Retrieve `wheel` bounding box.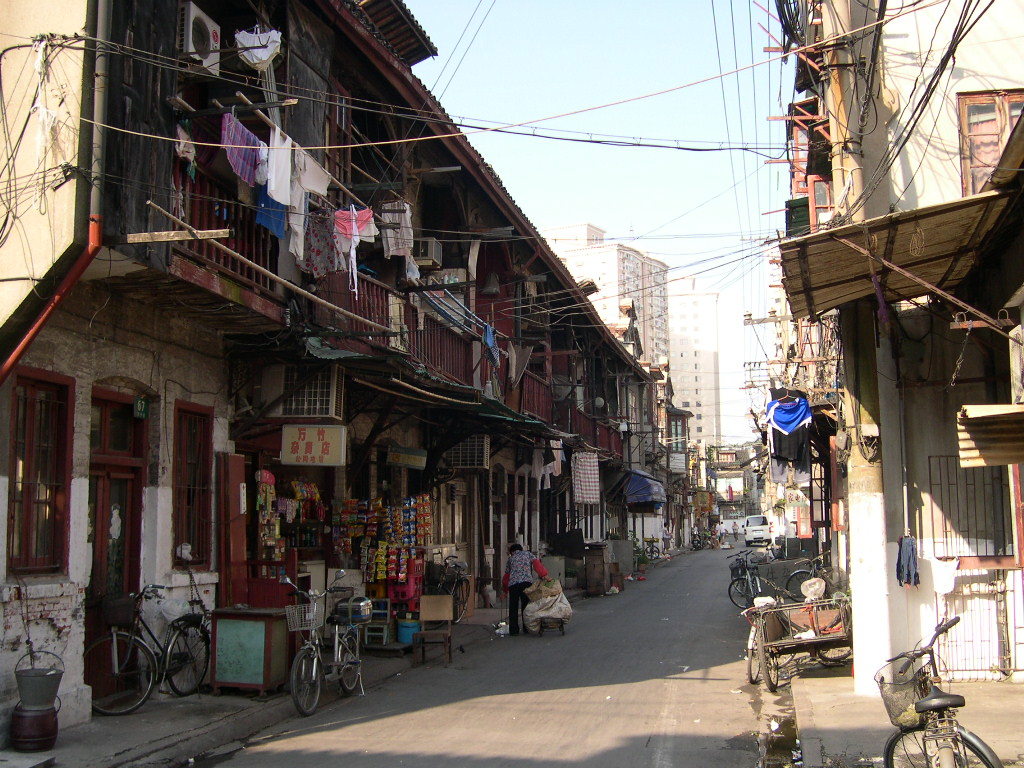
Bounding box: (786, 572, 808, 603).
